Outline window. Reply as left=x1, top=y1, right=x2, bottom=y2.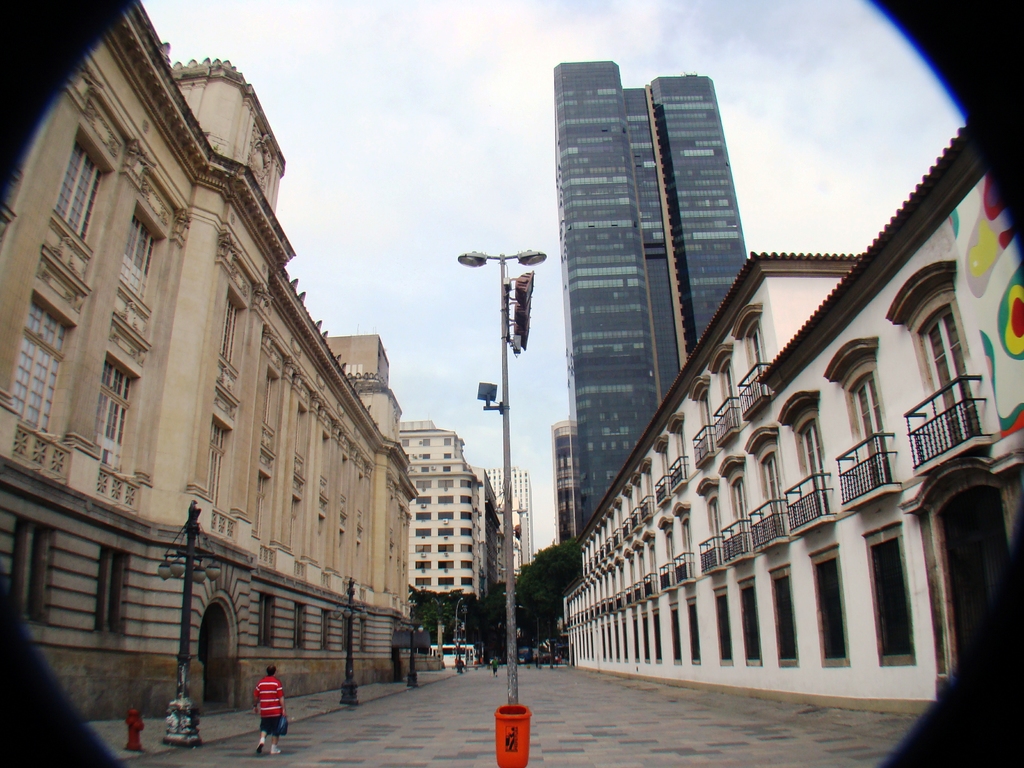
left=741, top=318, right=773, bottom=400.
